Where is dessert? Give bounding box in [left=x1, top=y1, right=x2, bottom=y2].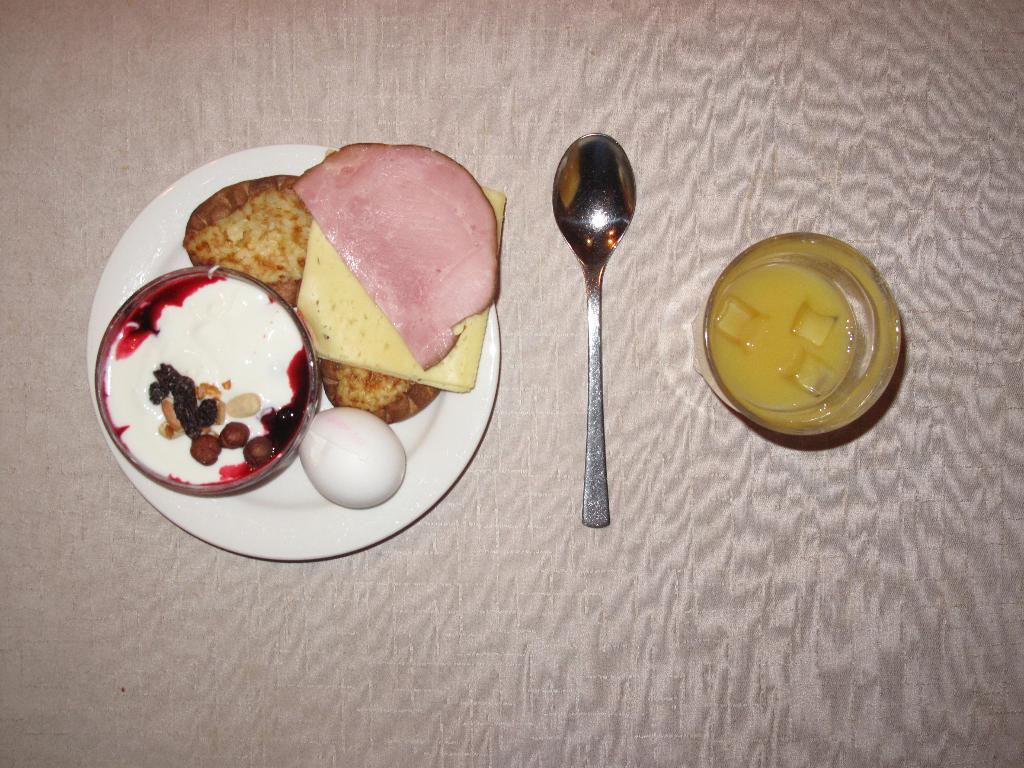
[left=294, top=403, right=401, bottom=504].
